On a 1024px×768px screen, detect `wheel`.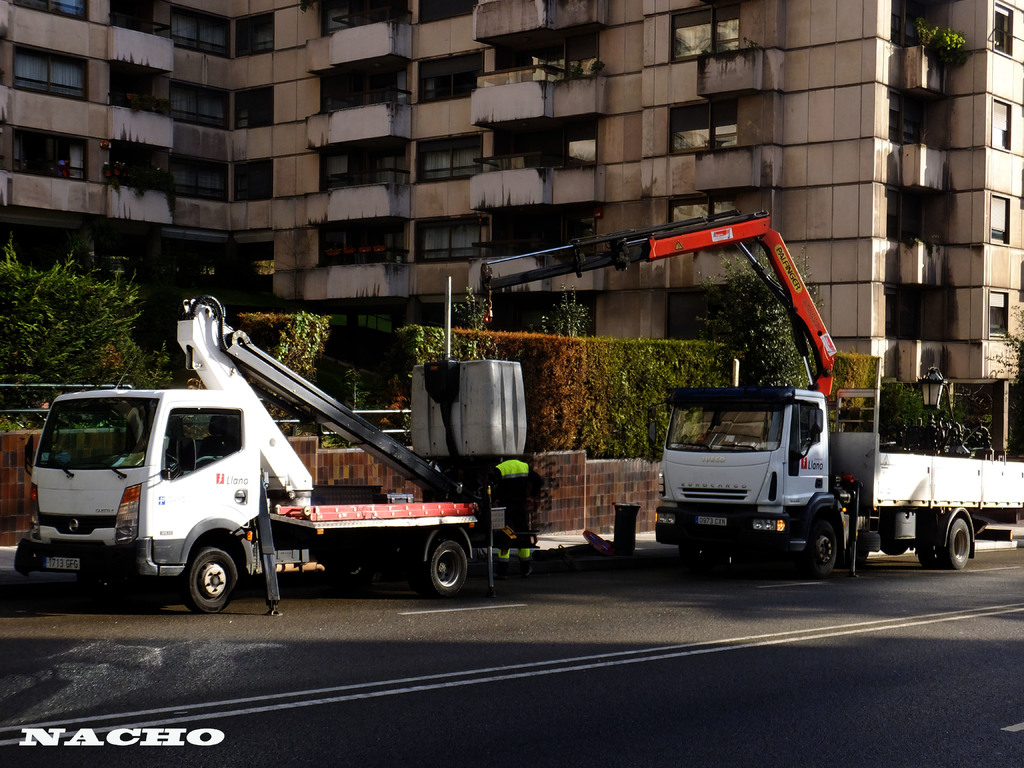
l=802, t=521, r=837, b=574.
